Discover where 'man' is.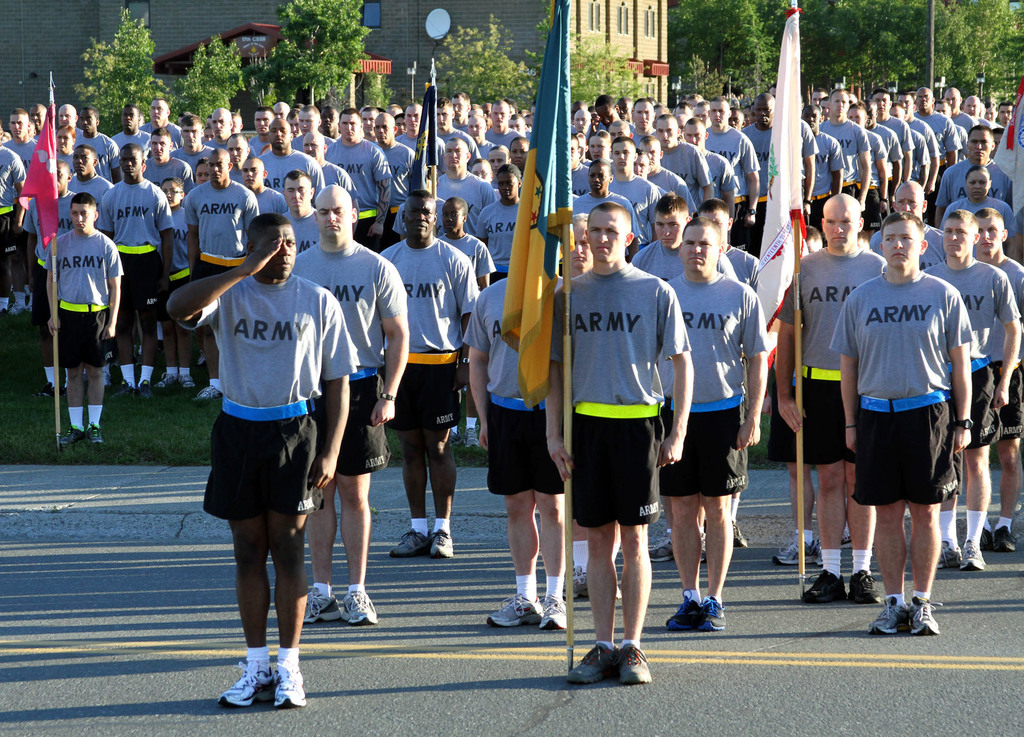
Discovered at BBox(614, 93, 634, 119).
